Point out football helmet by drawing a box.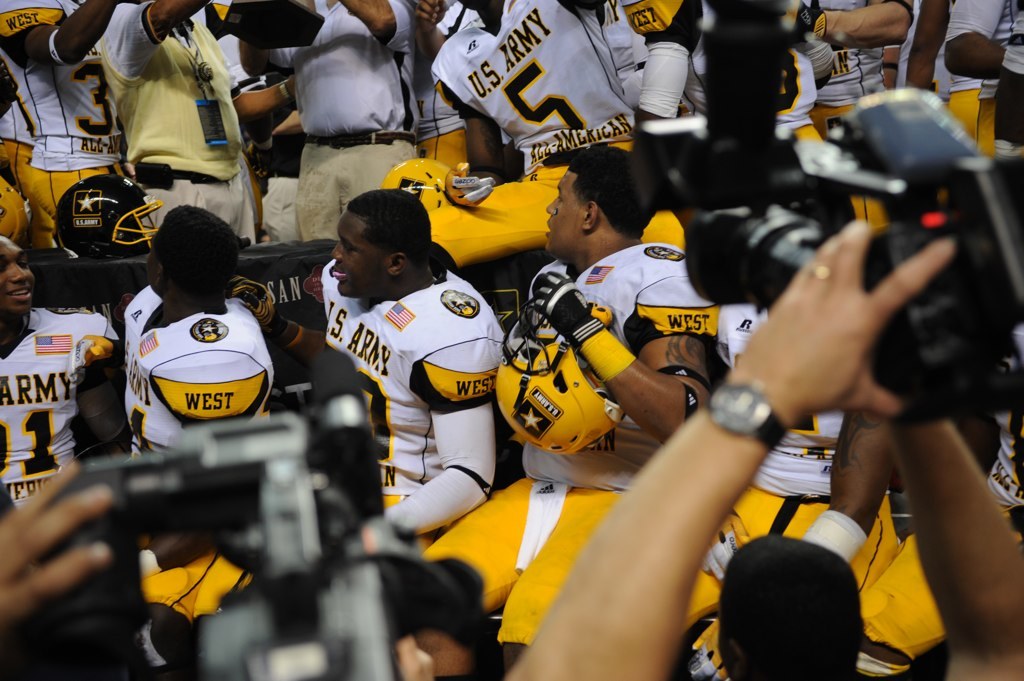
region(497, 312, 627, 452).
